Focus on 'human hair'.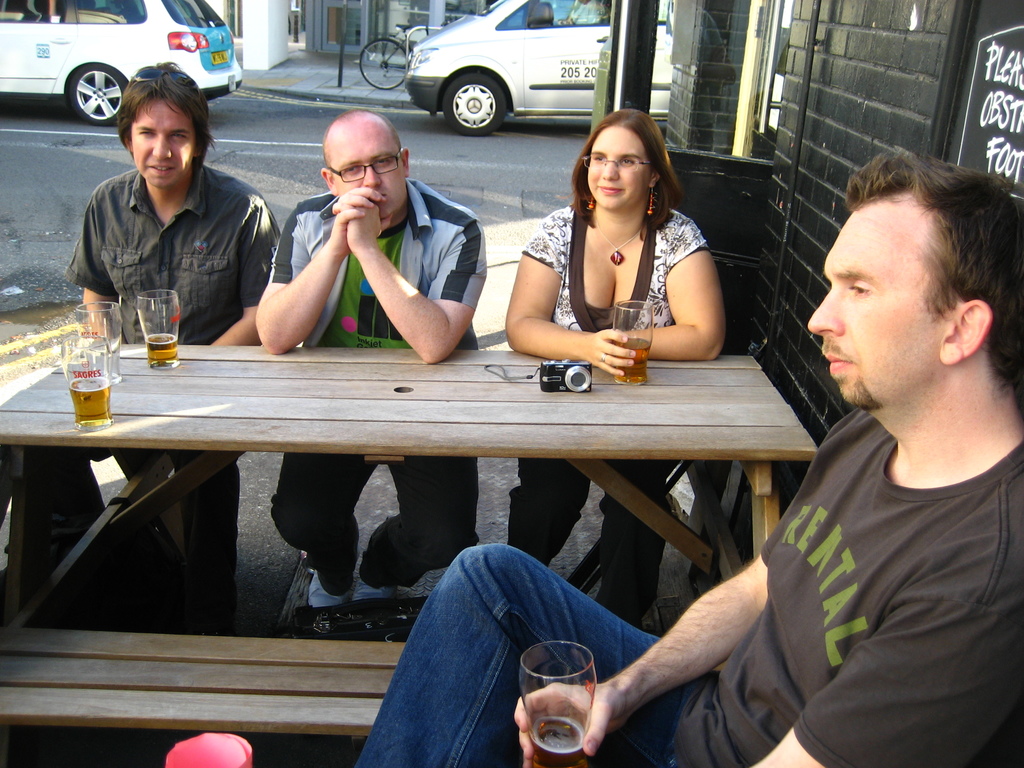
Focused at x1=114, y1=60, x2=208, y2=166.
